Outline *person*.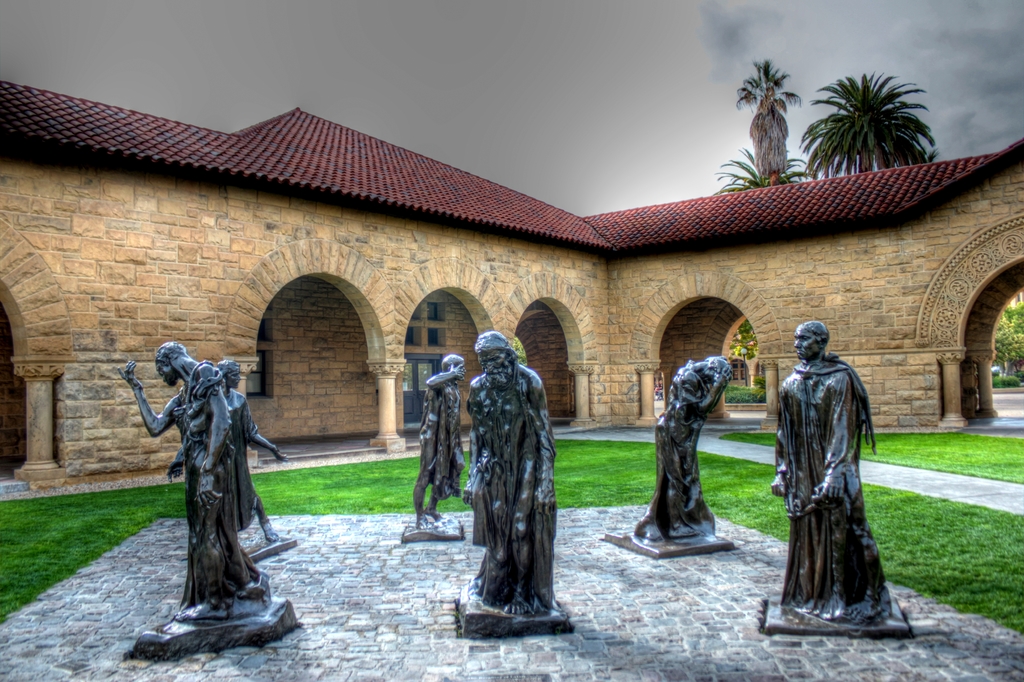
Outline: crop(627, 360, 724, 534).
